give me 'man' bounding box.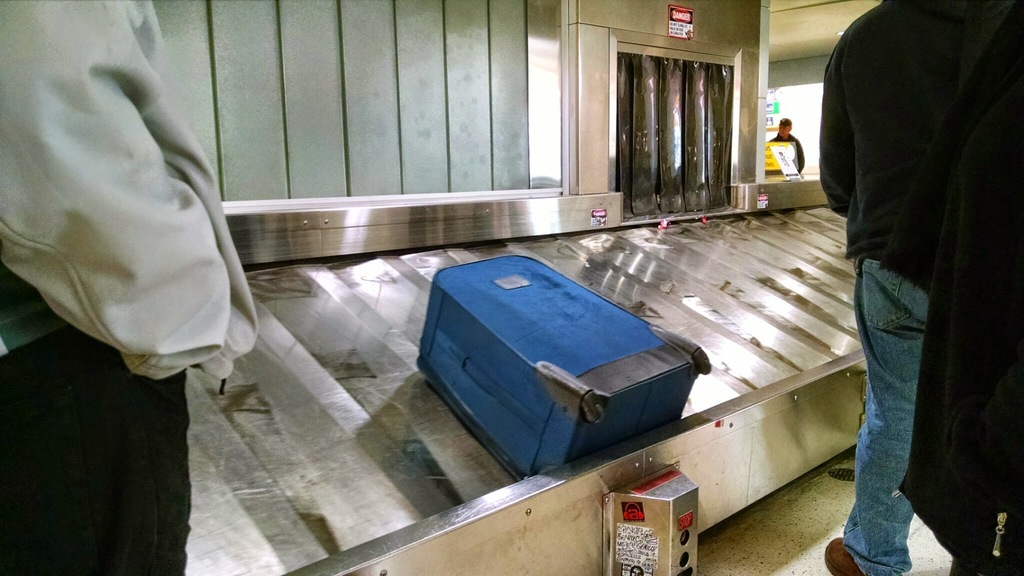
[824, 0, 1023, 575].
